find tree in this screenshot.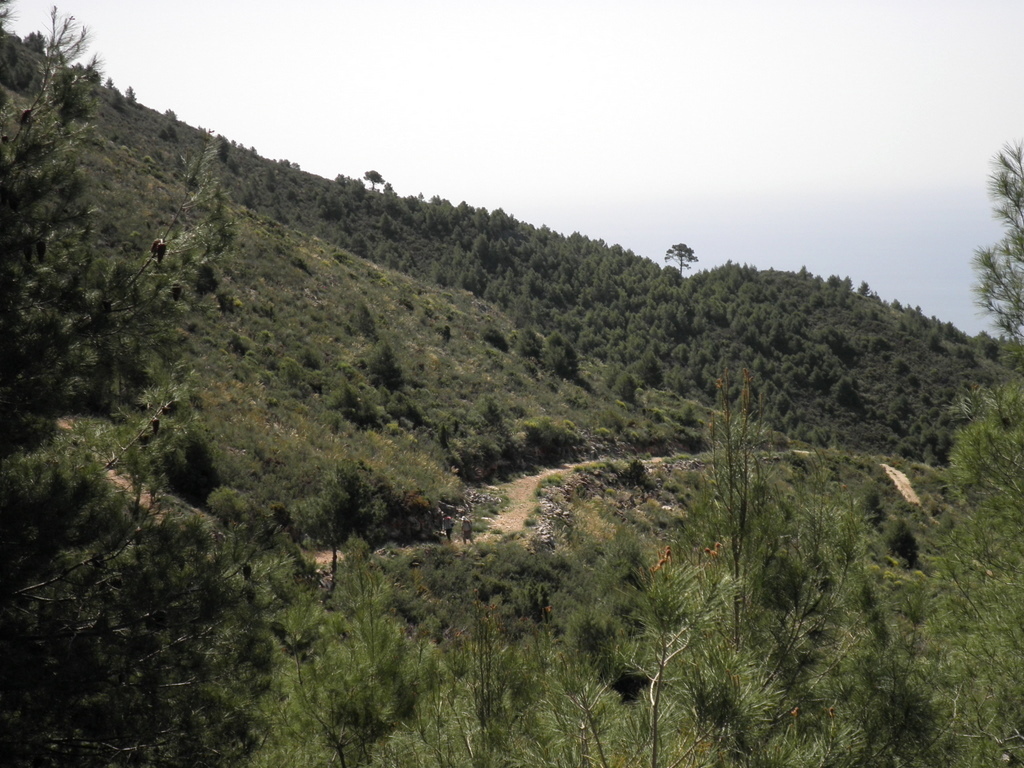
The bounding box for tree is box=[103, 74, 116, 93].
